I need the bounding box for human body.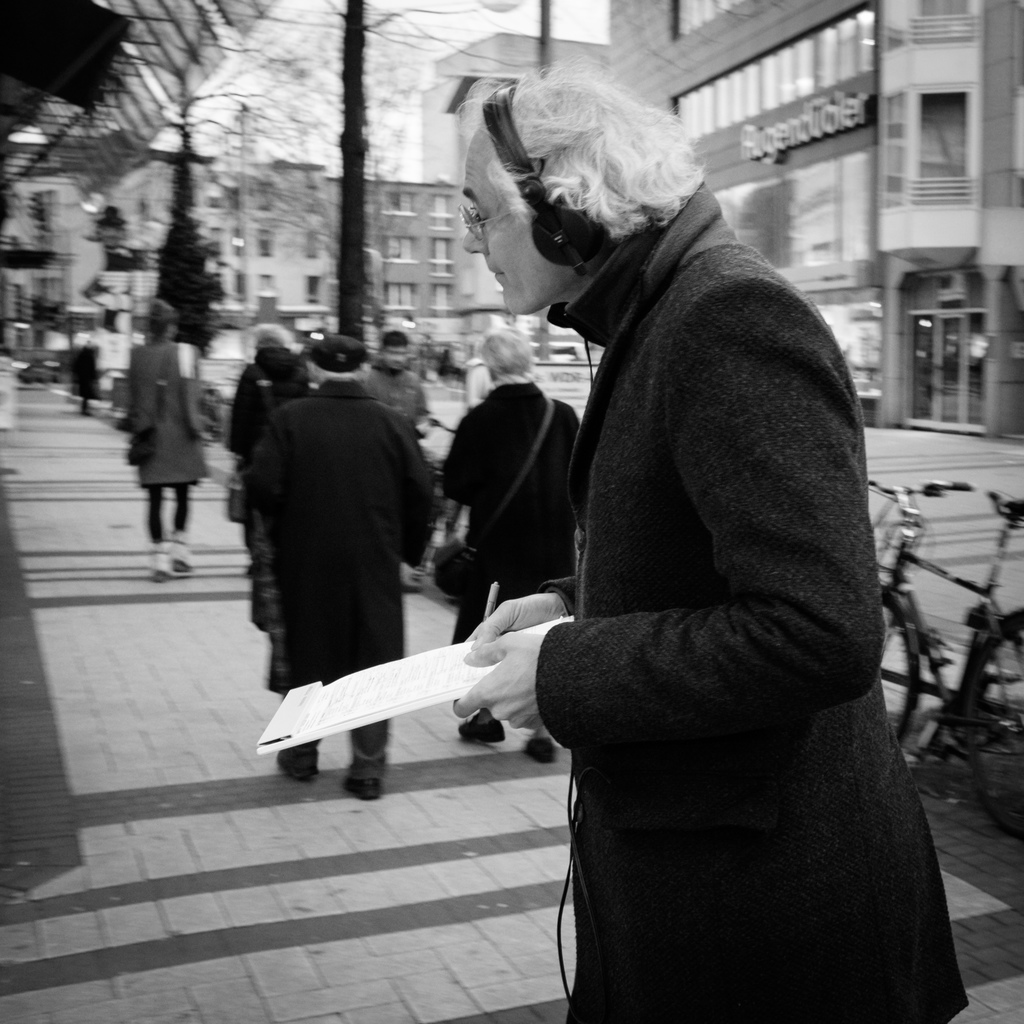
Here it is: left=245, top=333, right=420, bottom=805.
